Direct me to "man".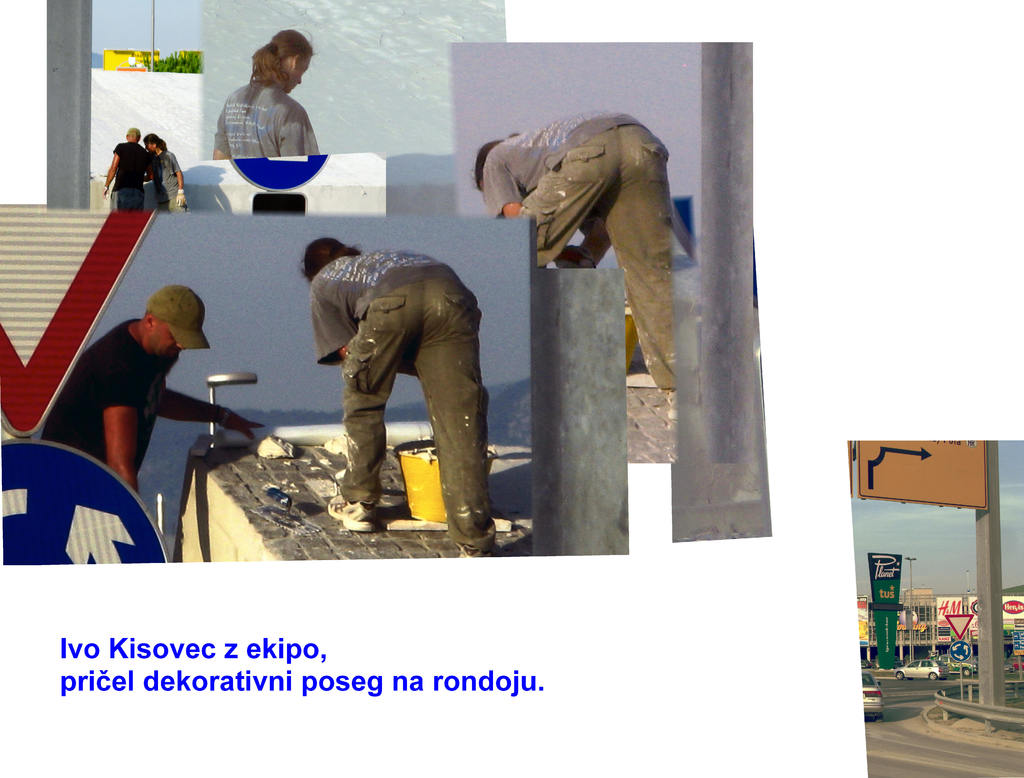
Direction: <box>210,28,323,159</box>.
